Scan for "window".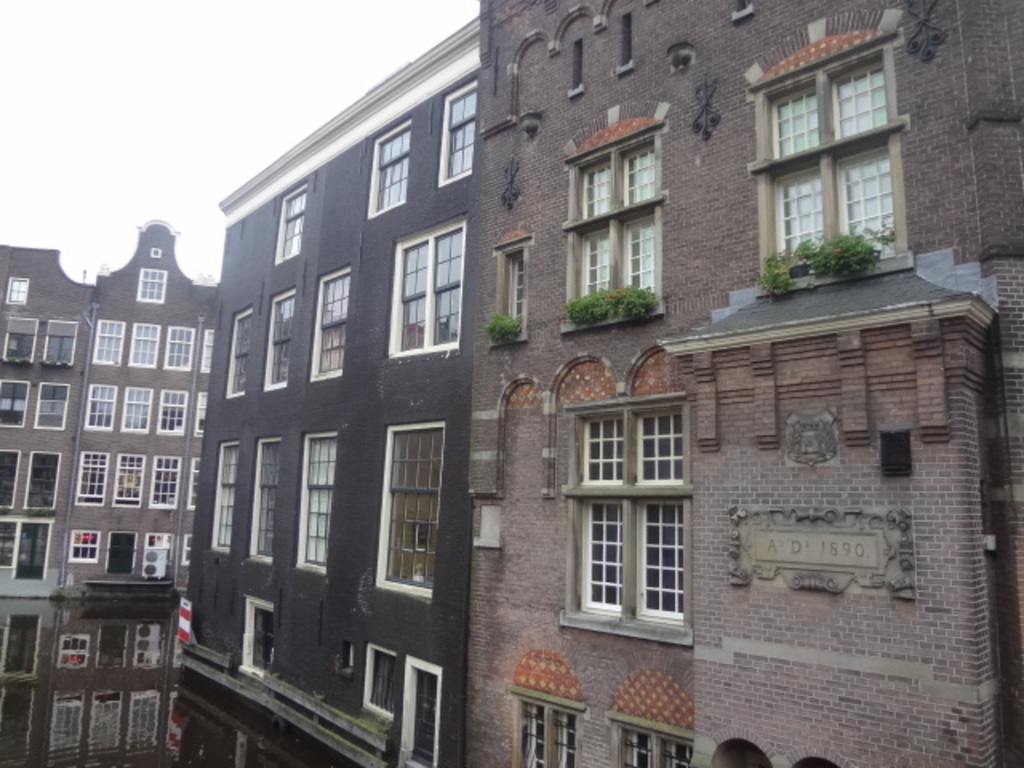
Scan result: x1=760 y1=45 x2=898 y2=282.
